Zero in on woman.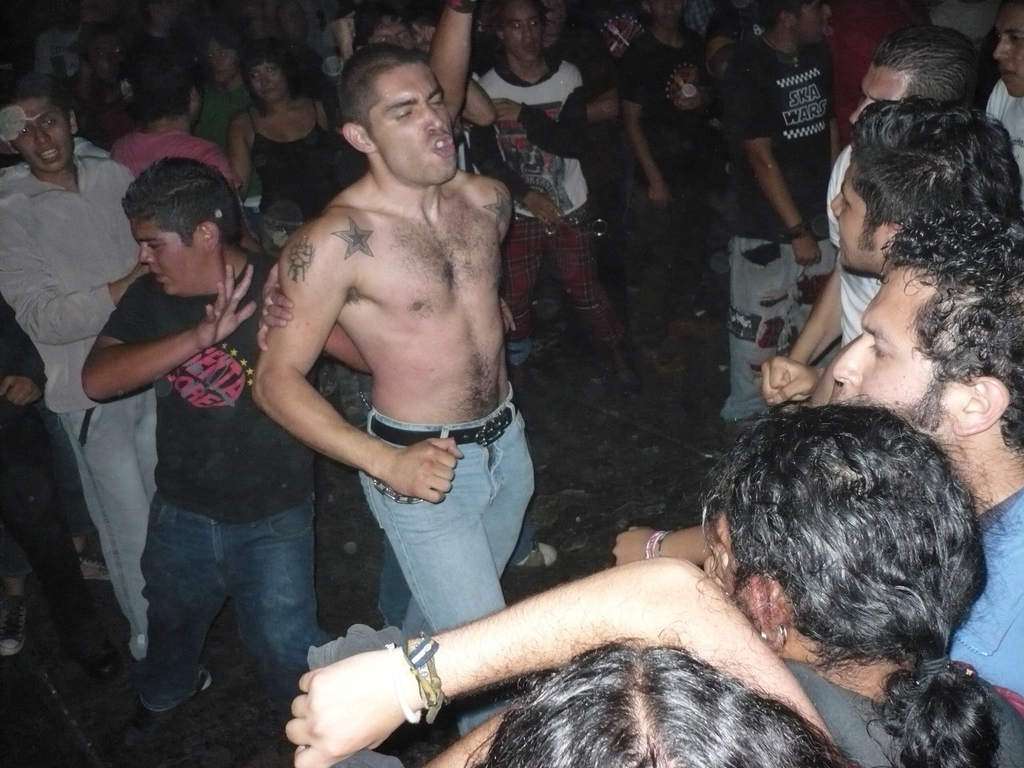
Zeroed in: rect(190, 29, 264, 186).
